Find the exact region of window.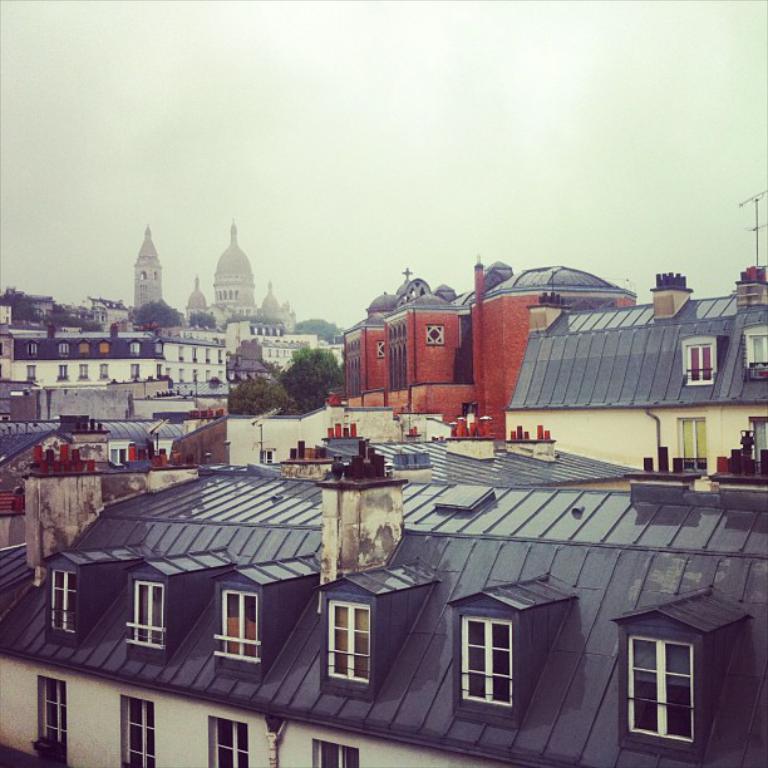
Exact region: [left=749, top=418, right=767, bottom=463].
